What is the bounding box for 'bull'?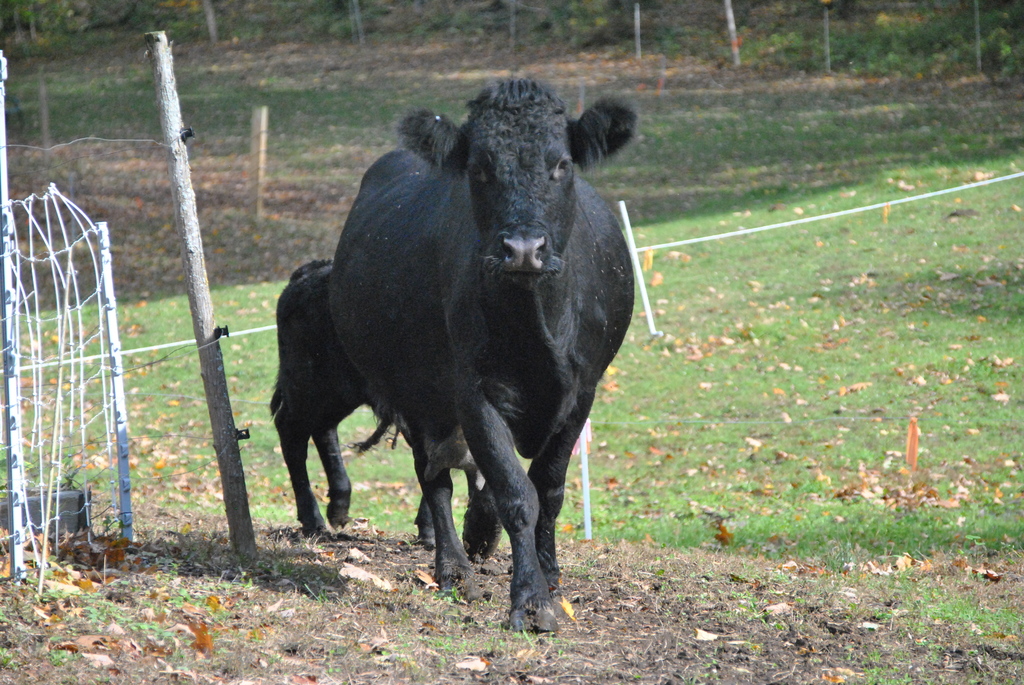
pyautogui.locateOnScreen(266, 253, 435, 545).
